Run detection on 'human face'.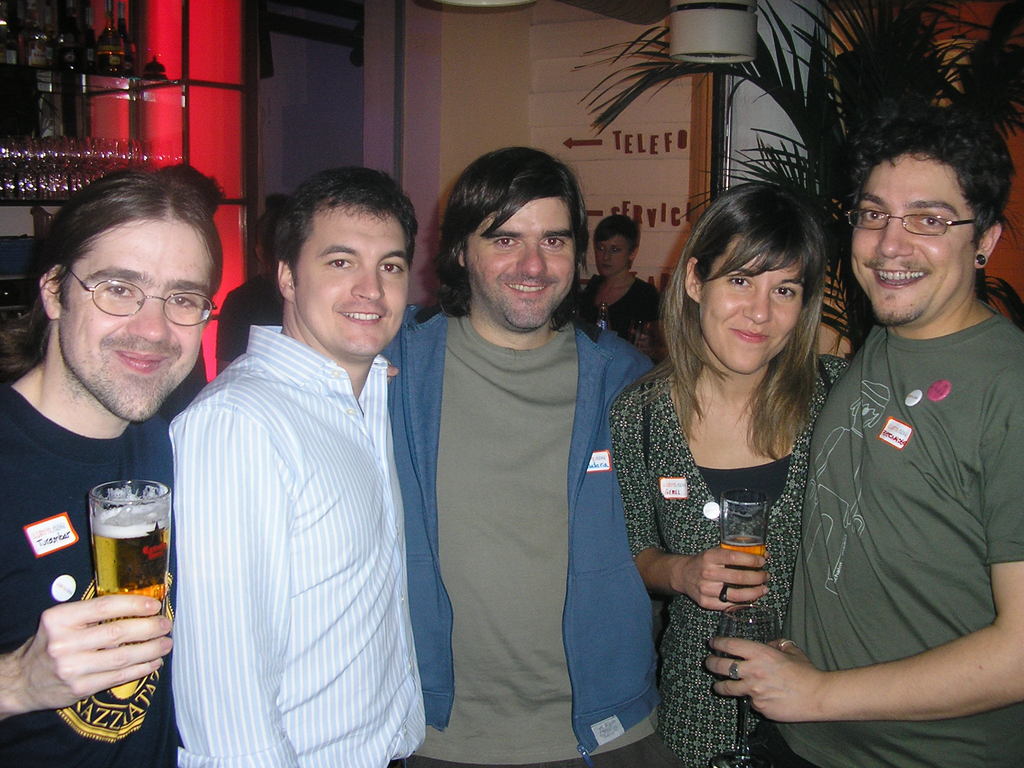
Result: 595,234,628,276.
